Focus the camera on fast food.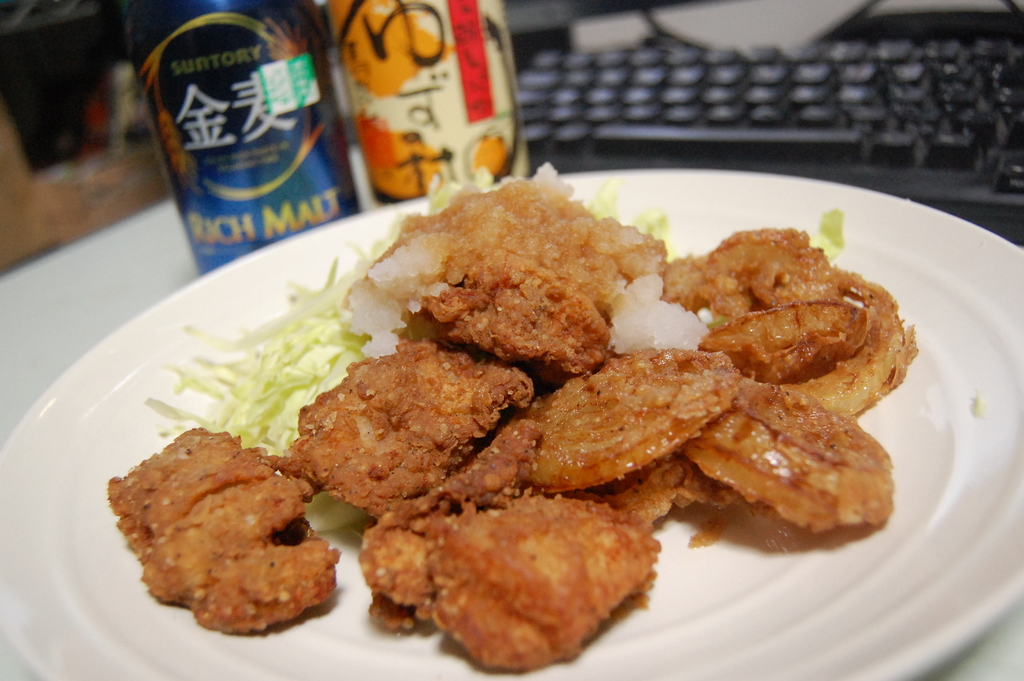
Focus region: {"left": 734, "top": 305, "right": 932, "bottom": 423}.
